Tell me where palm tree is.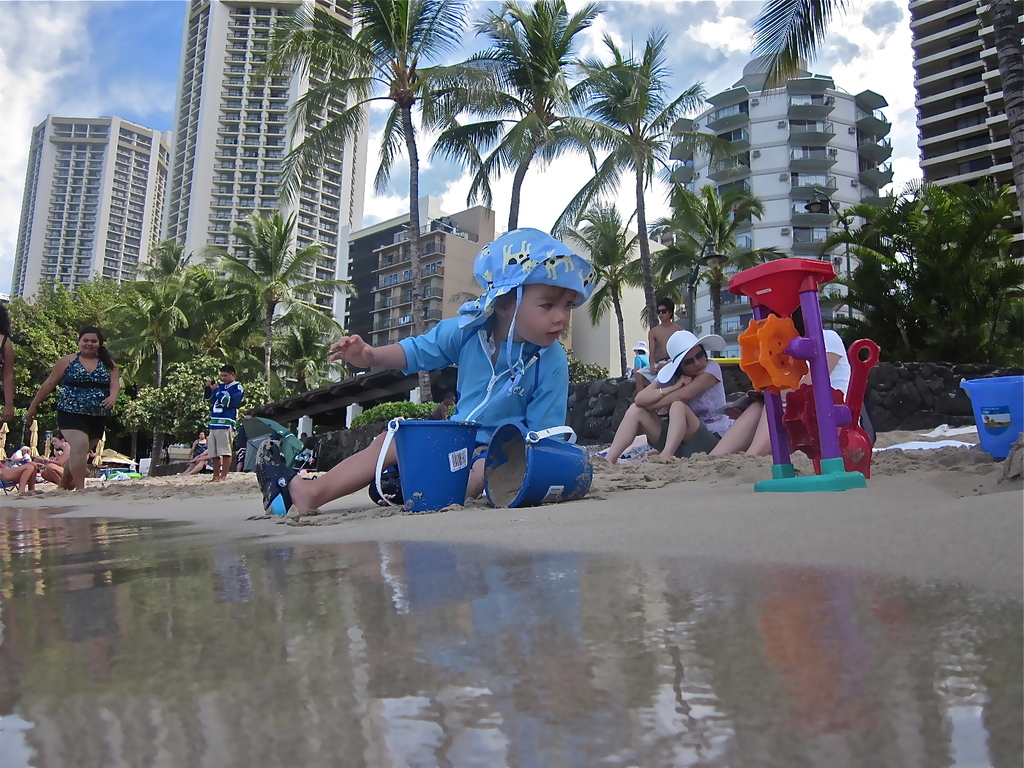
palm tree is at bbox(570, 49, 694, 307).
